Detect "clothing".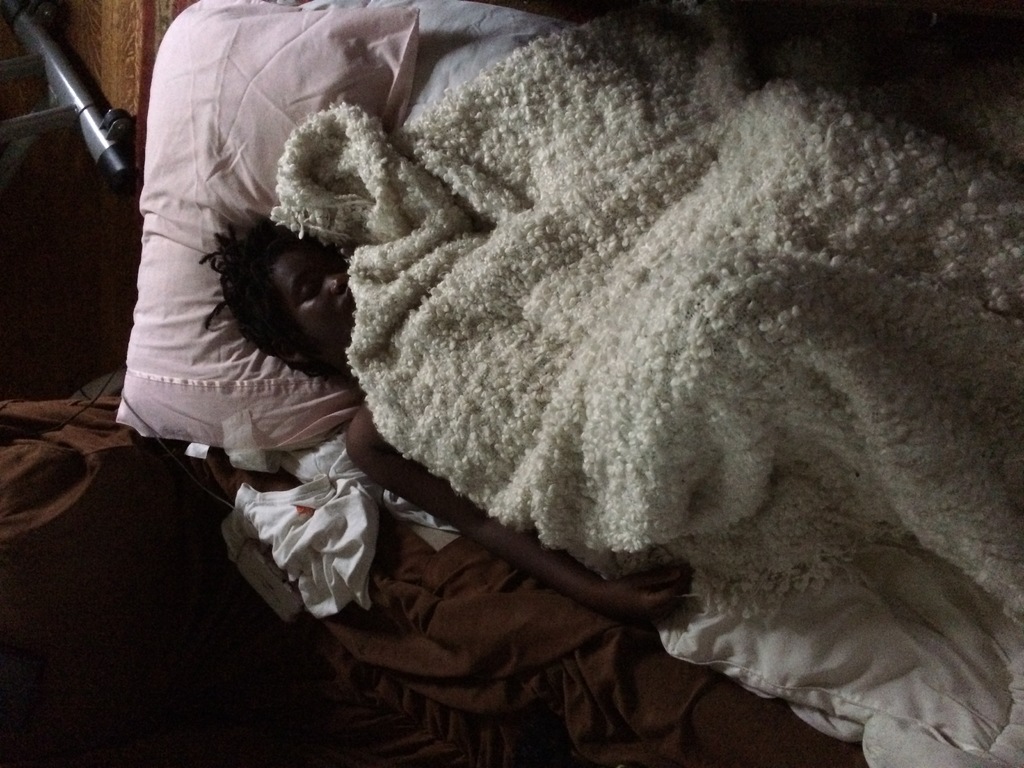
Detected at bbox=(218, 471, 380, 621).
